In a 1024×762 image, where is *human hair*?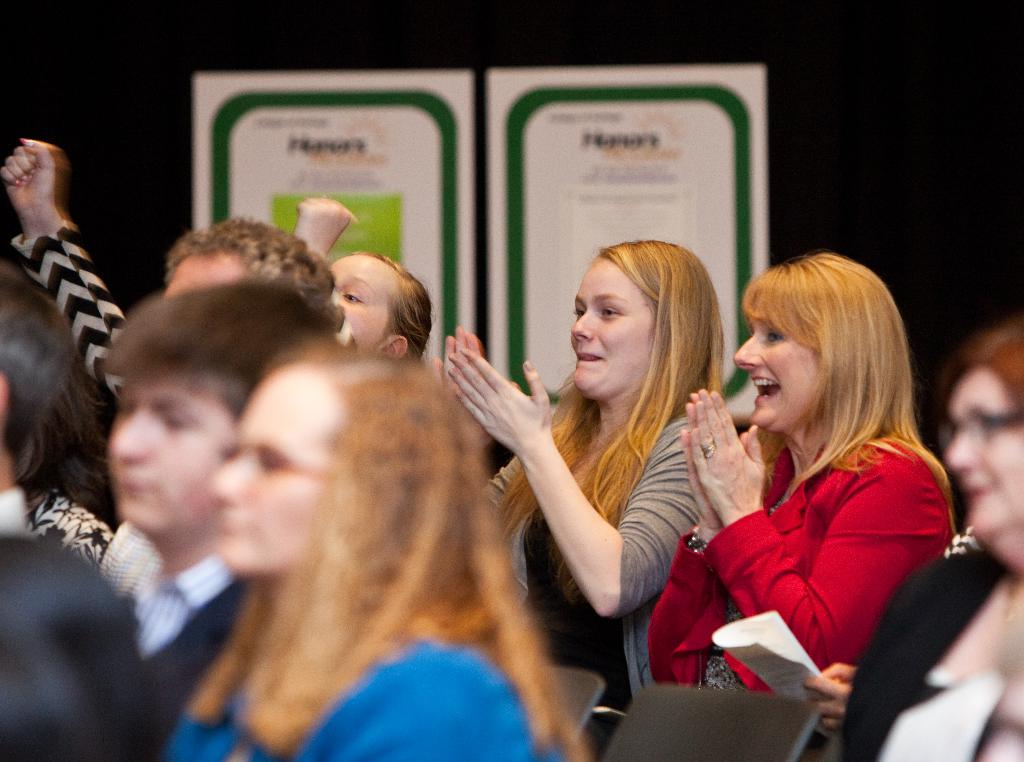
pyautogui.locateOnScreen(188, 346, 592, 761).
